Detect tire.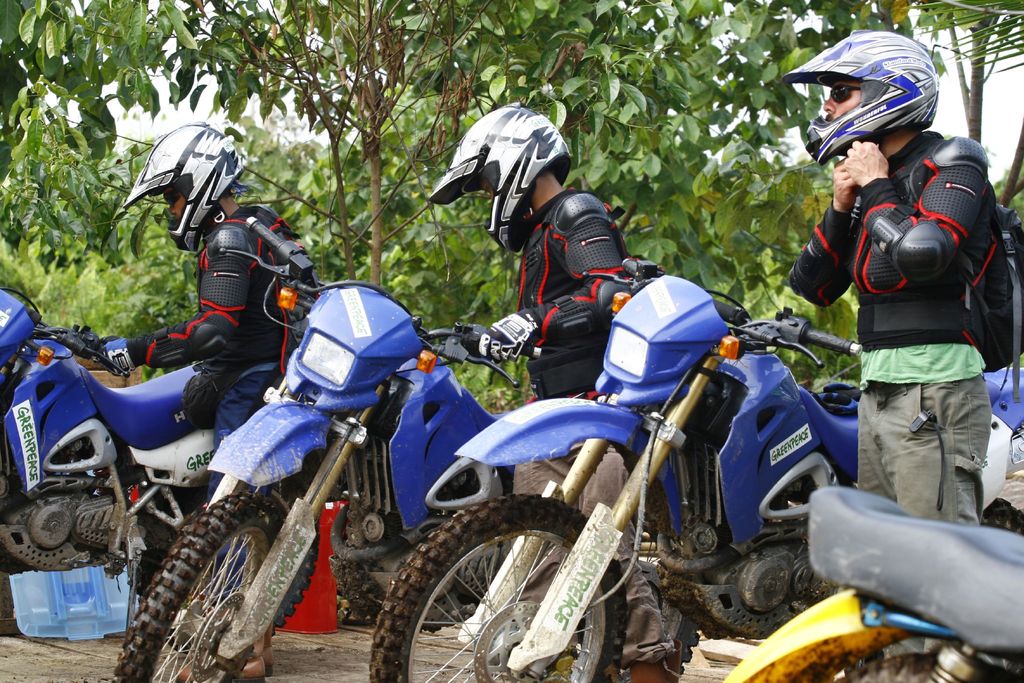
Detected at (0,494,115,636).
